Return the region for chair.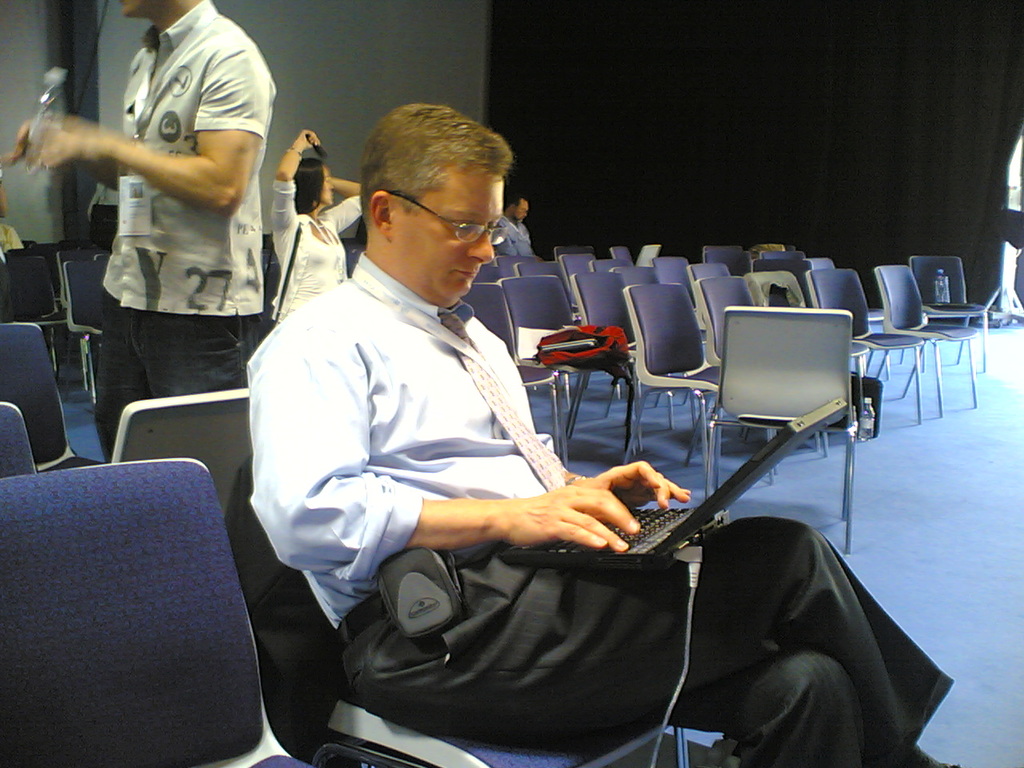
<box>457,282,562,454</box>.
